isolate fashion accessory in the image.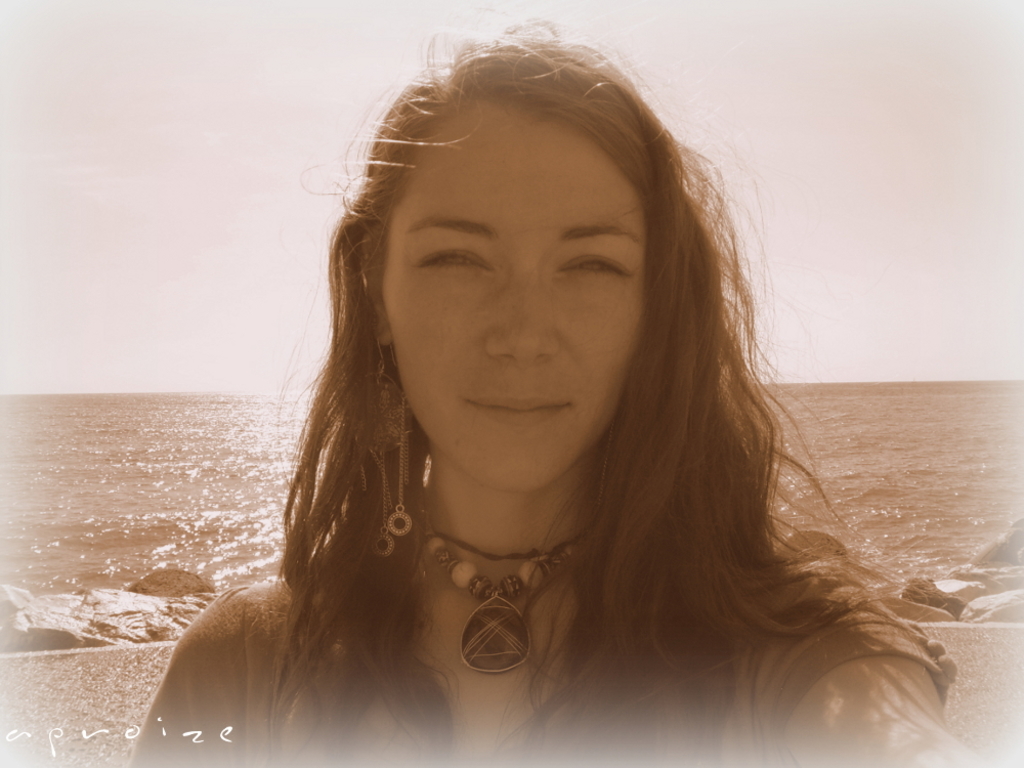
Isolated region: x1=347, y1=330, x2=414, y2=558.
